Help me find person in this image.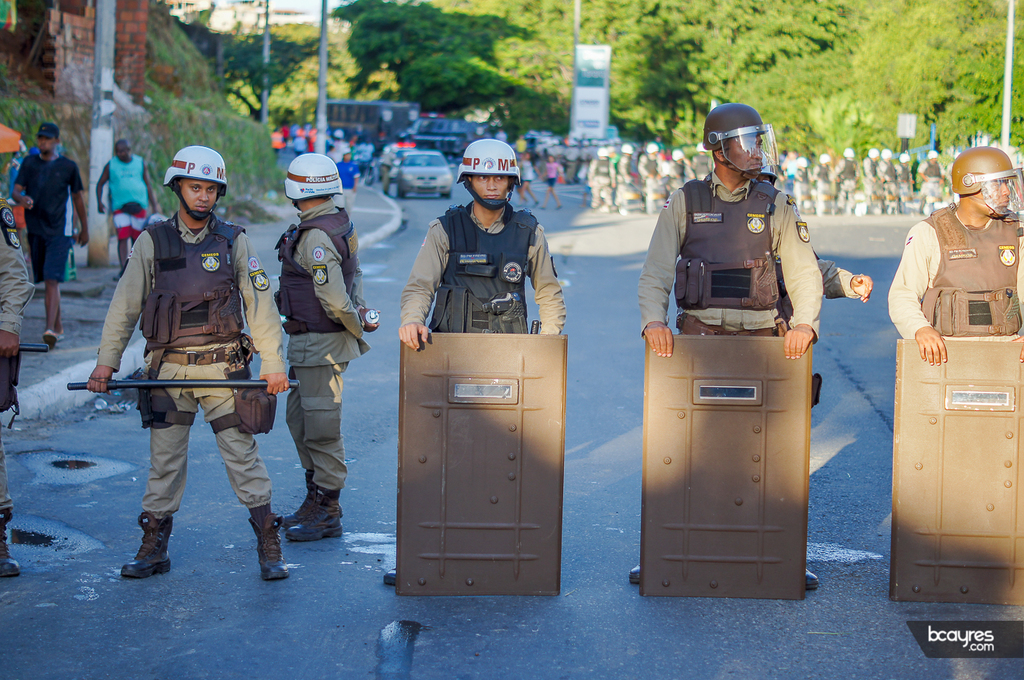
Found it: <bbox>273, 153, 378, 548</bbox>.
